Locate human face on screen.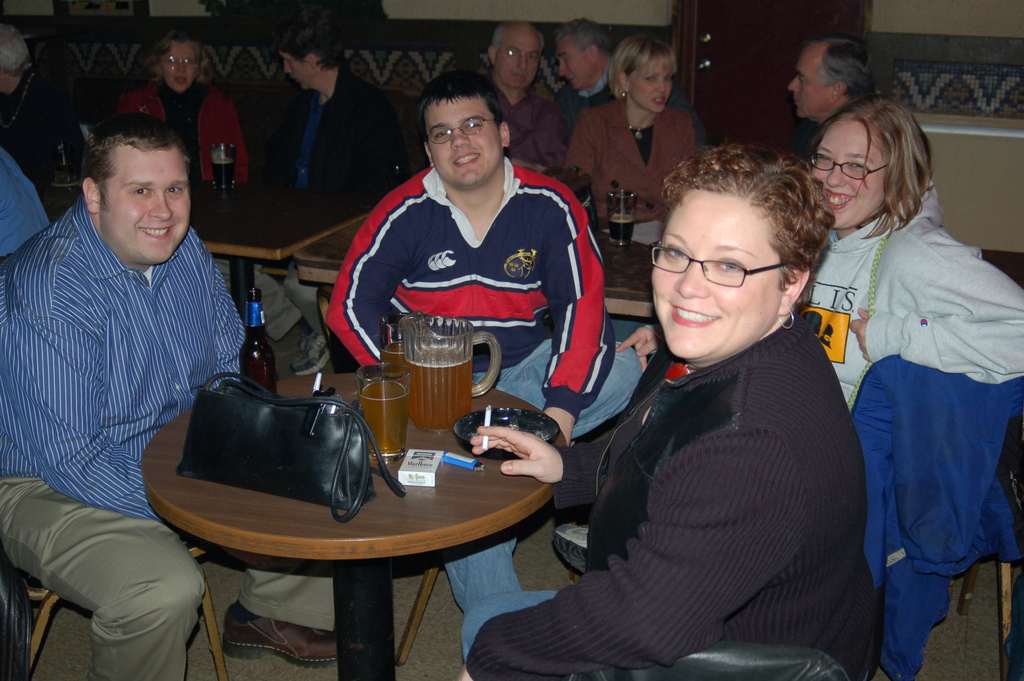
On screen at (280,51,311,86).
